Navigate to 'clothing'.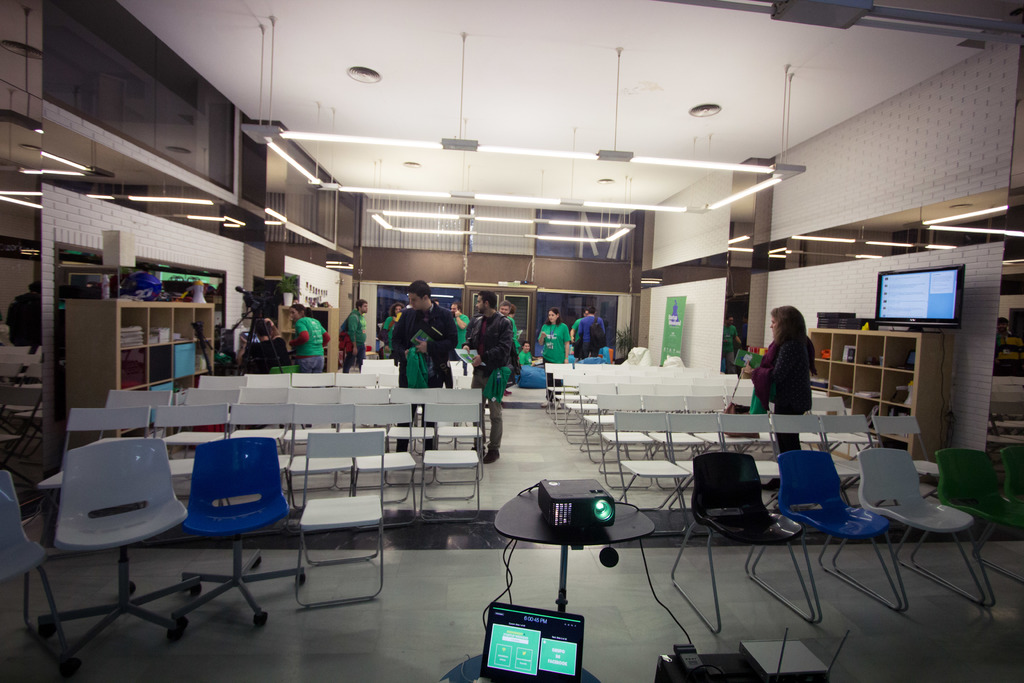
Navigation target: region(455, 310, 470, 372).
